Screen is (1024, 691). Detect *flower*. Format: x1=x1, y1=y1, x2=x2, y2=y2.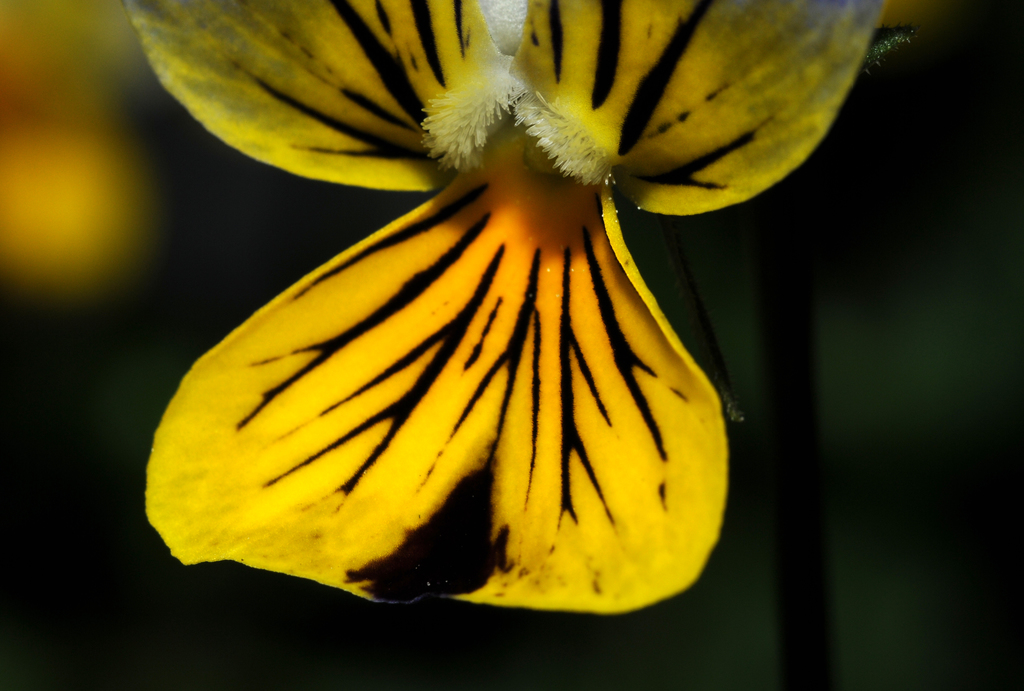
x1=136, y1=15, x2=851, y2=586.
